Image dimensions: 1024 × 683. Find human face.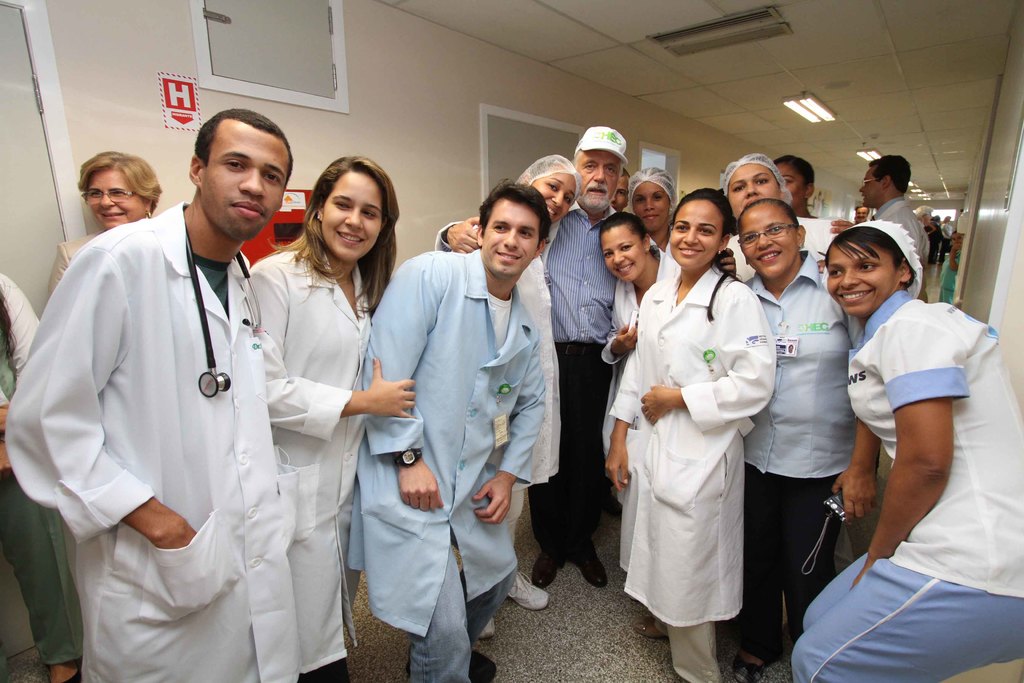
<box>731,168,775,209</box>.
